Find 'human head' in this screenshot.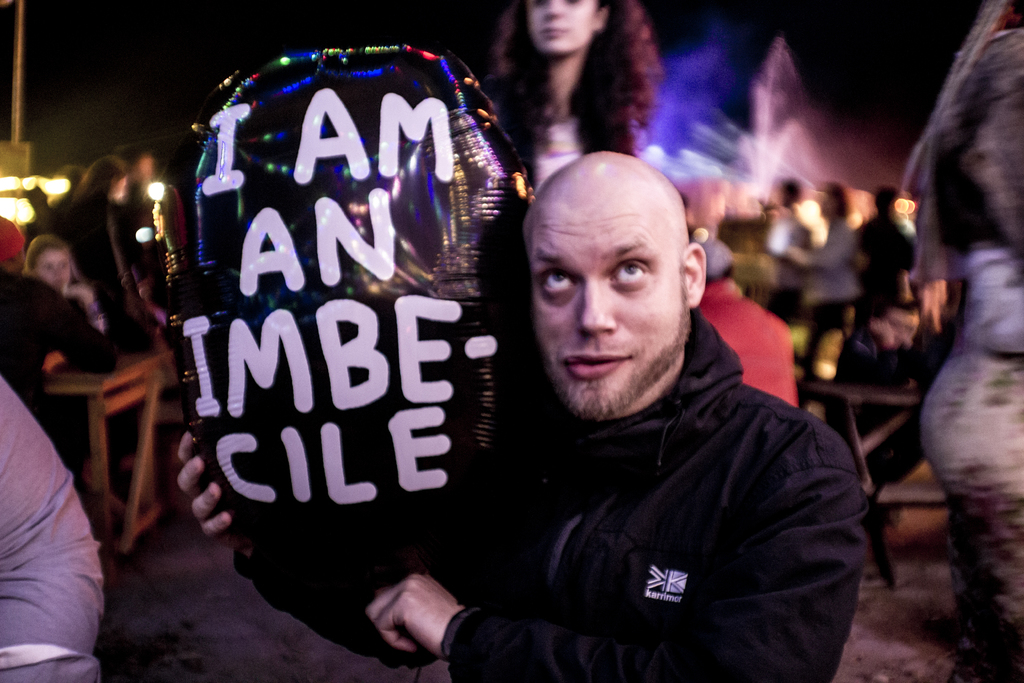
The bounding box for 'human head' is (525,0,610,52).
